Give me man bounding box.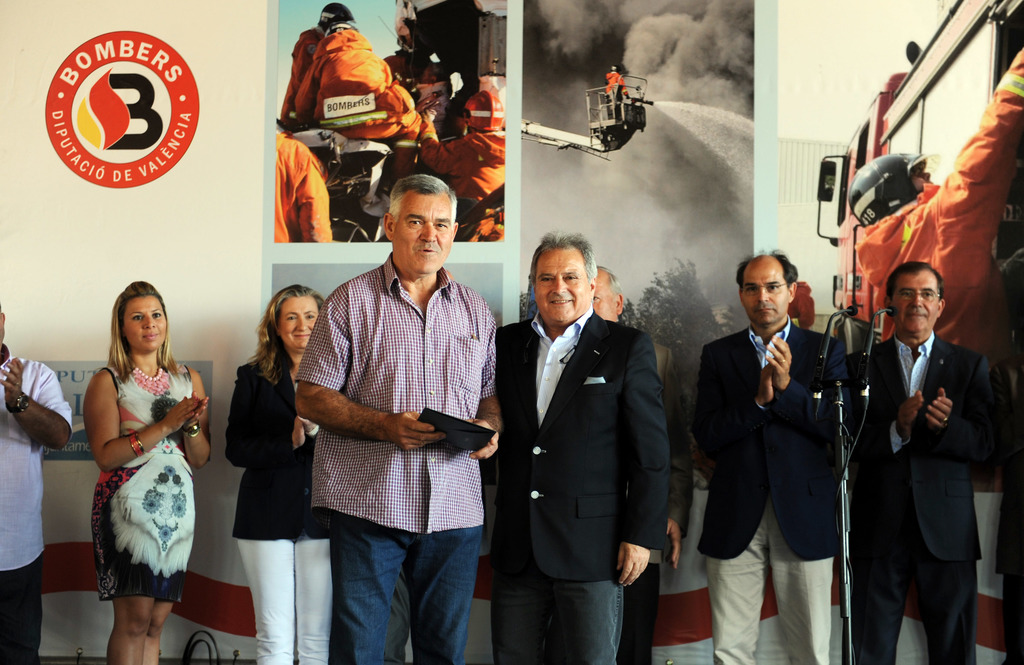
bbox=(291, 172, 511, 664).
